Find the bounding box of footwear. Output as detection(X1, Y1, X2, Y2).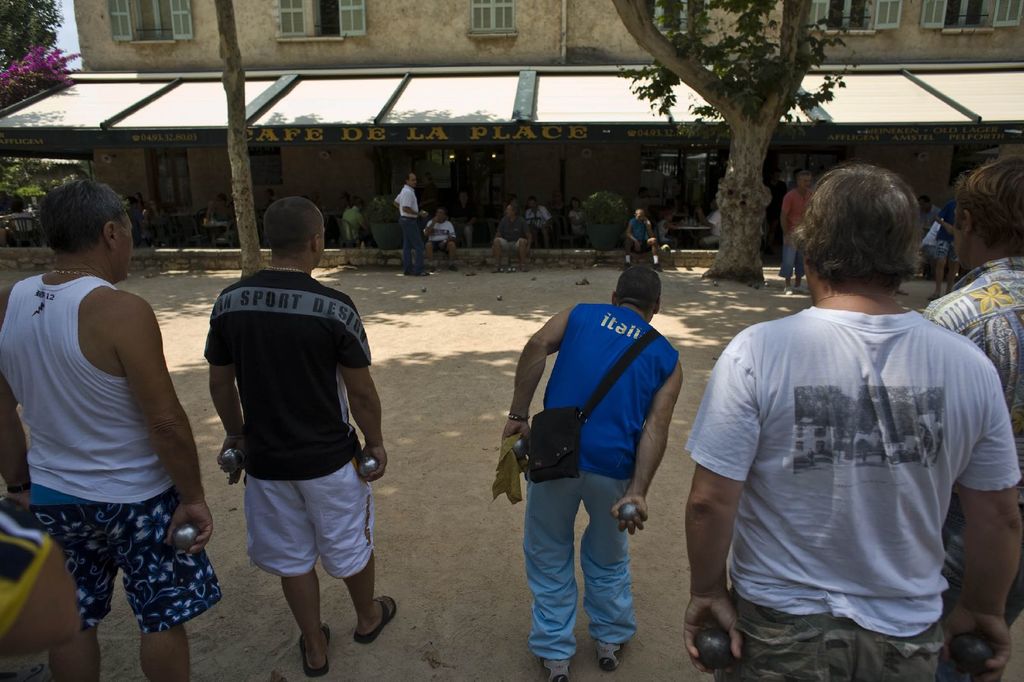
detection(595, 640, 620, 667).
